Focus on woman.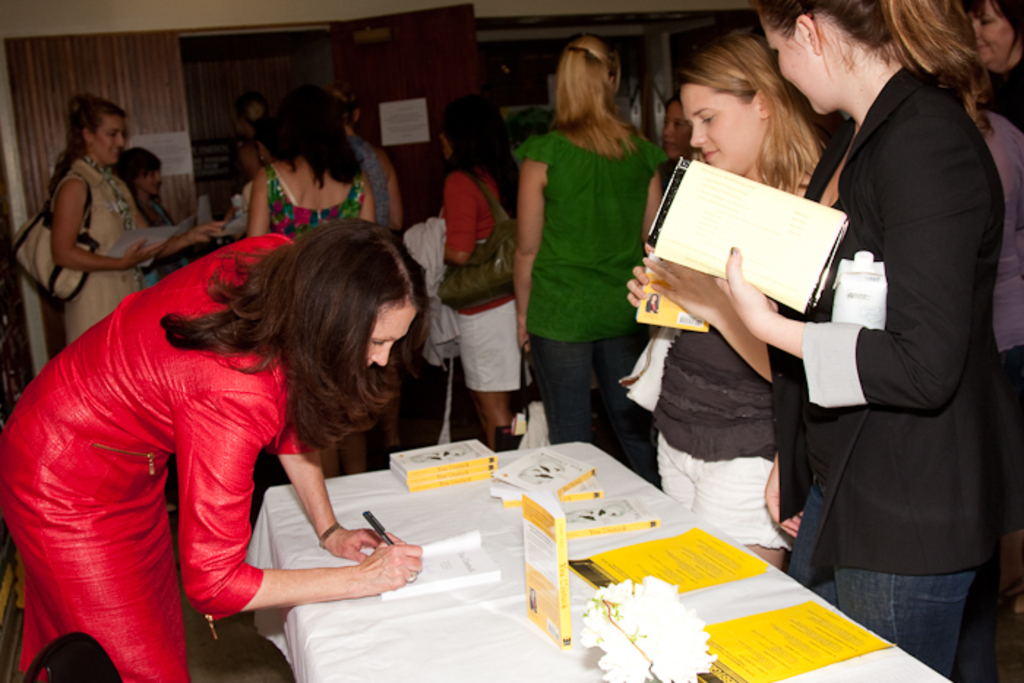
Focused at (750, 0, 1008, 682).
